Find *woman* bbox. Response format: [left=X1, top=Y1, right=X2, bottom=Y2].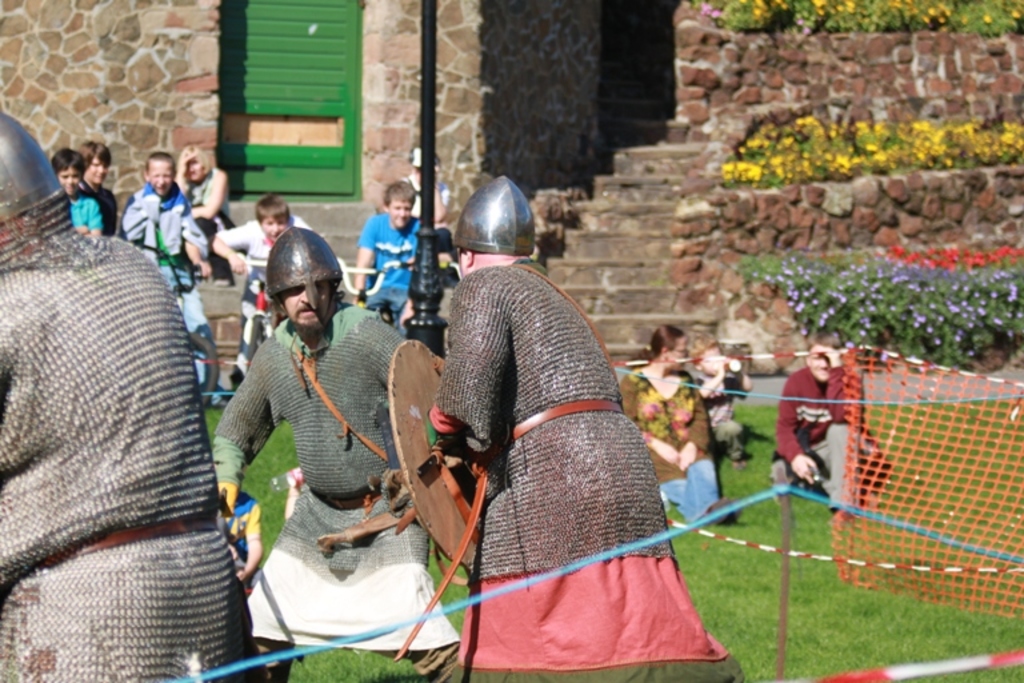
[left=168, top=129, right=244, bottom=233].
